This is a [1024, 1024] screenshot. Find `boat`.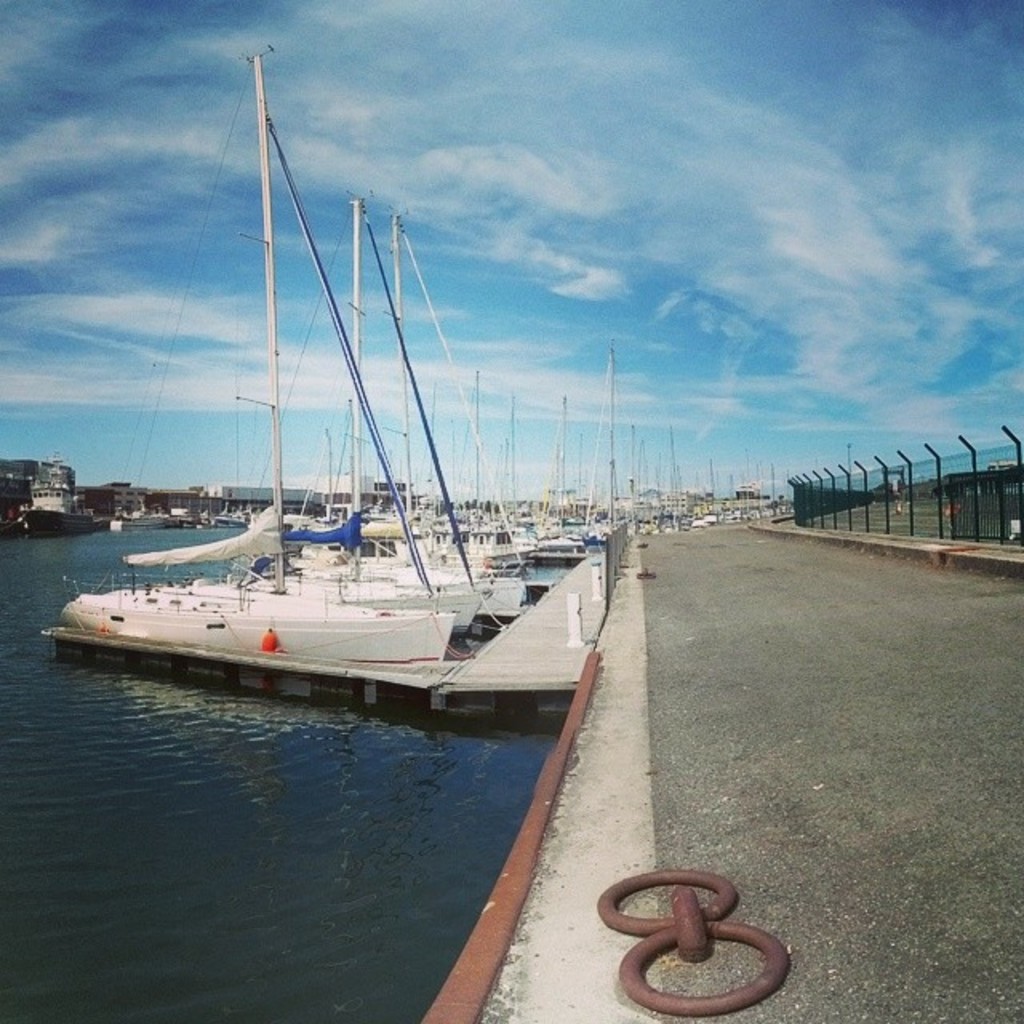
Bounding box: <box>50,45,462,672</box>.
